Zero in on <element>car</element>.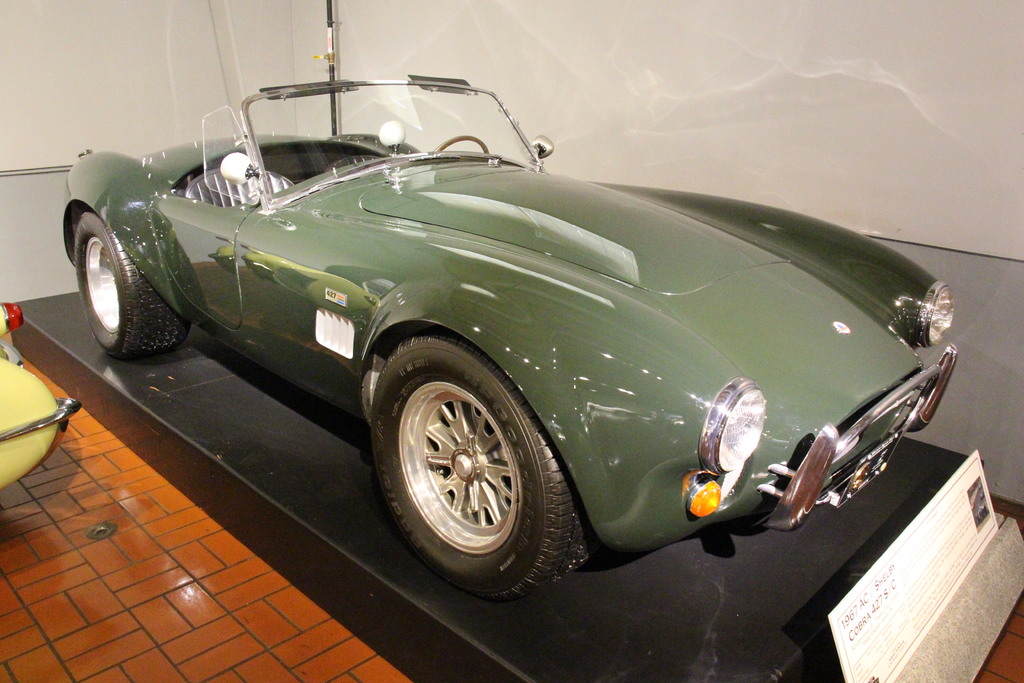
Zeroed in: [left=0, top=293, right=81, bottom=498].
